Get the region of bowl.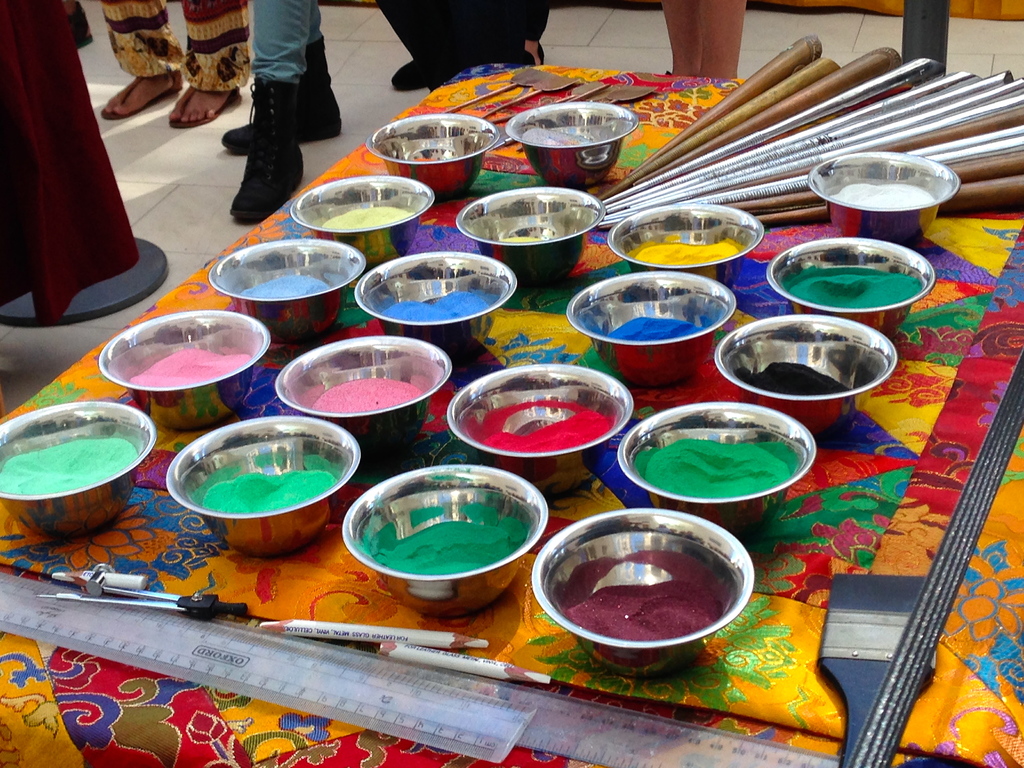
<box>609,204,763,288</box>.
